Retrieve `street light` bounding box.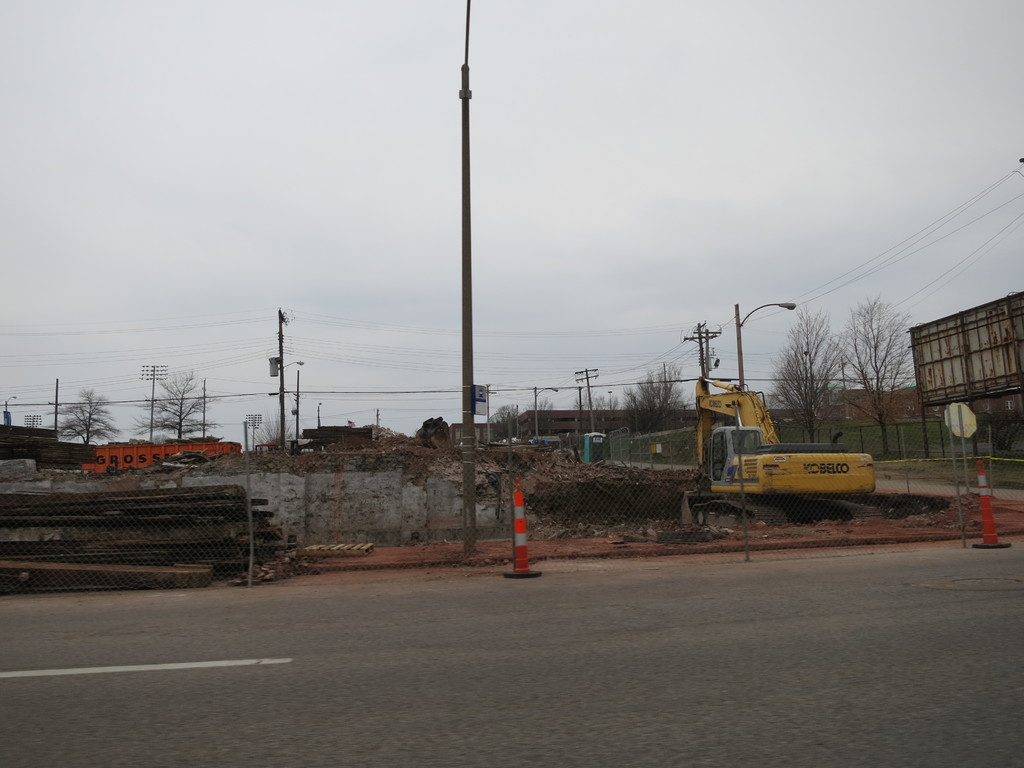
Bounding box: region(732, 299, 801, 392).
